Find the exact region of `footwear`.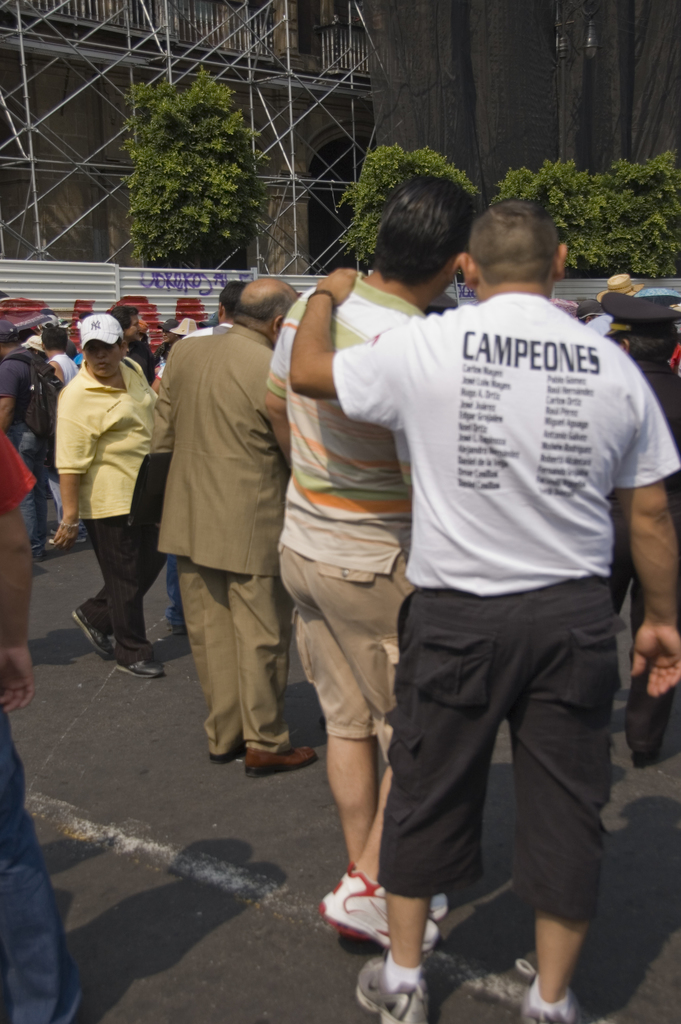
Exact region: {"left": 111, "top": 645, "right": 161, "bottom": 678}.
